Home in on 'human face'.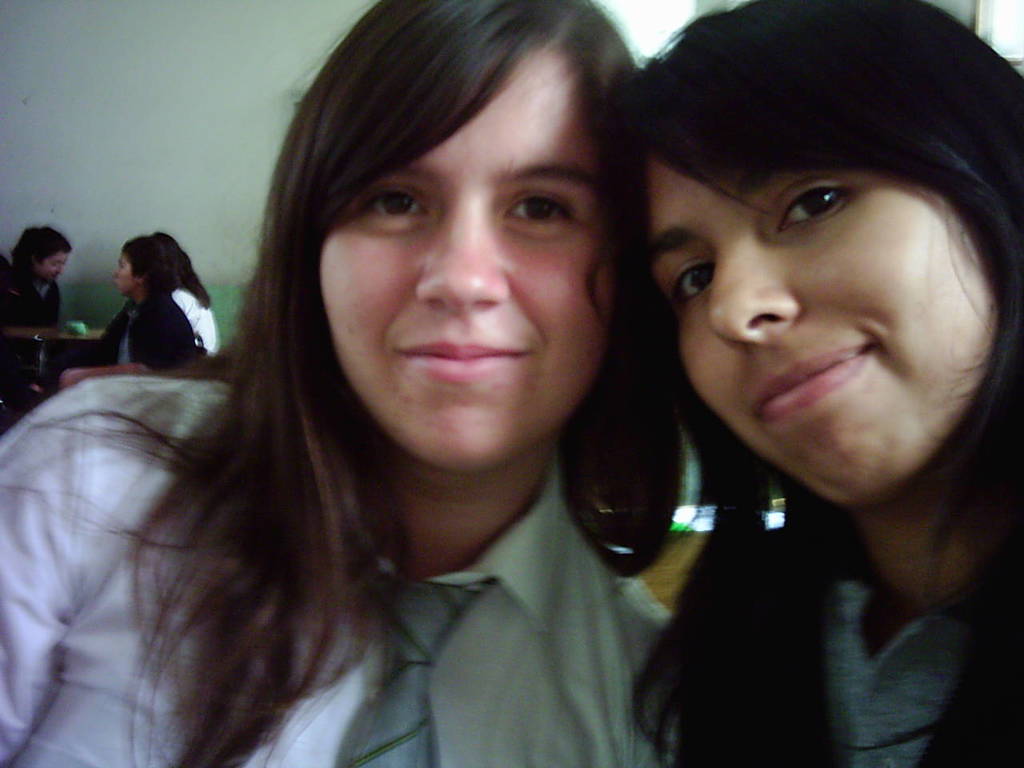
Homed in at x1=319, y1=48, x2=614, y2=468.
